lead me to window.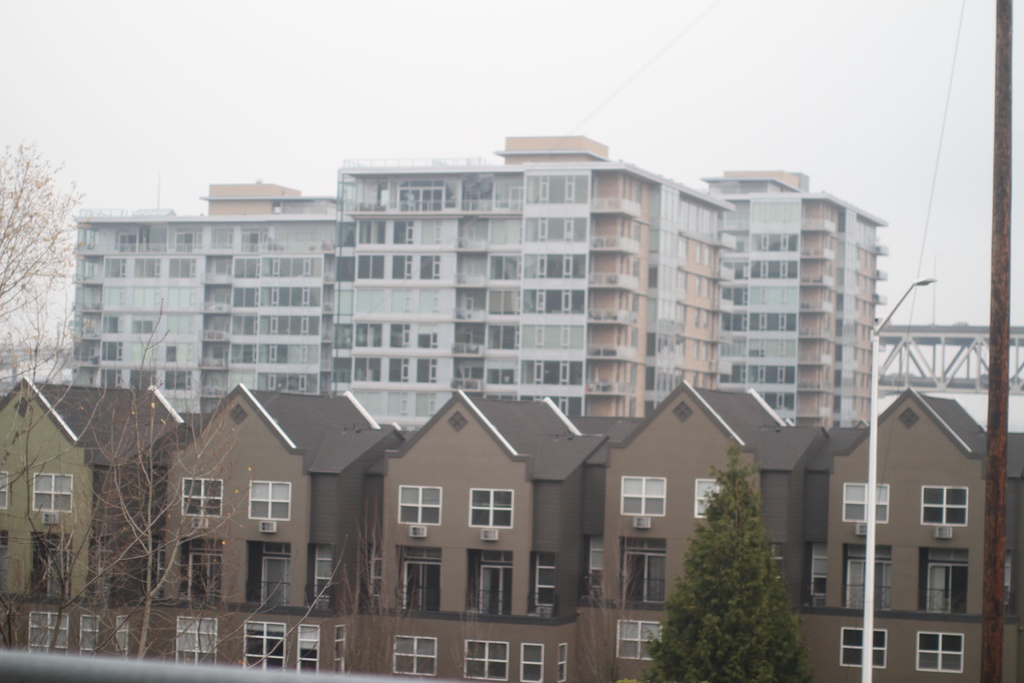
Lead to (left=177, top=614, right=218, bottom=667).
